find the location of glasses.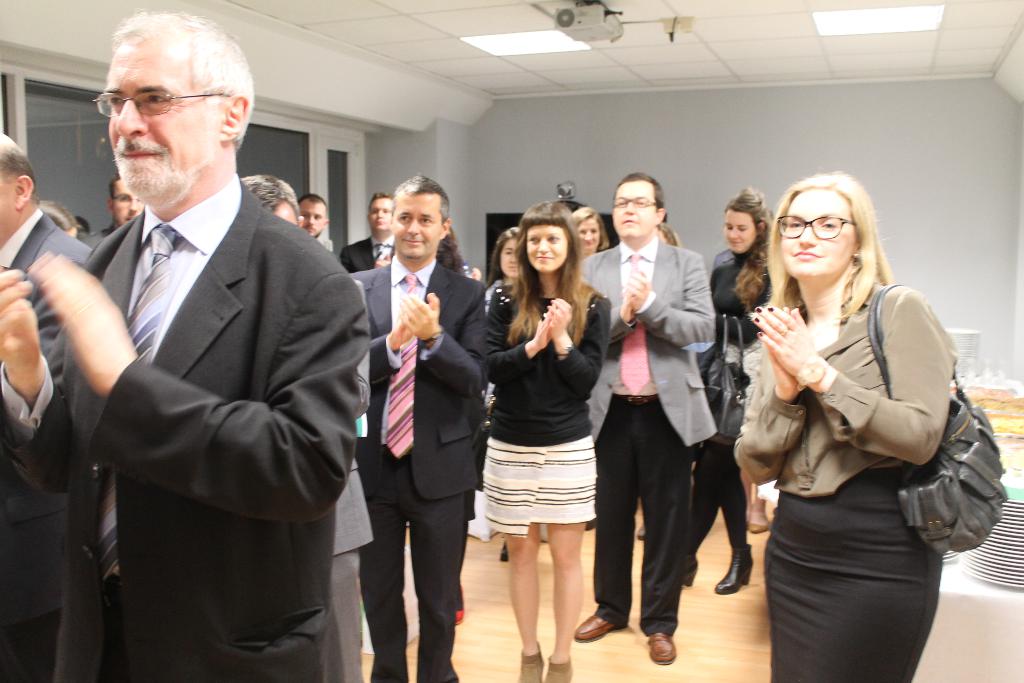
Location: 88,84,223,123.
